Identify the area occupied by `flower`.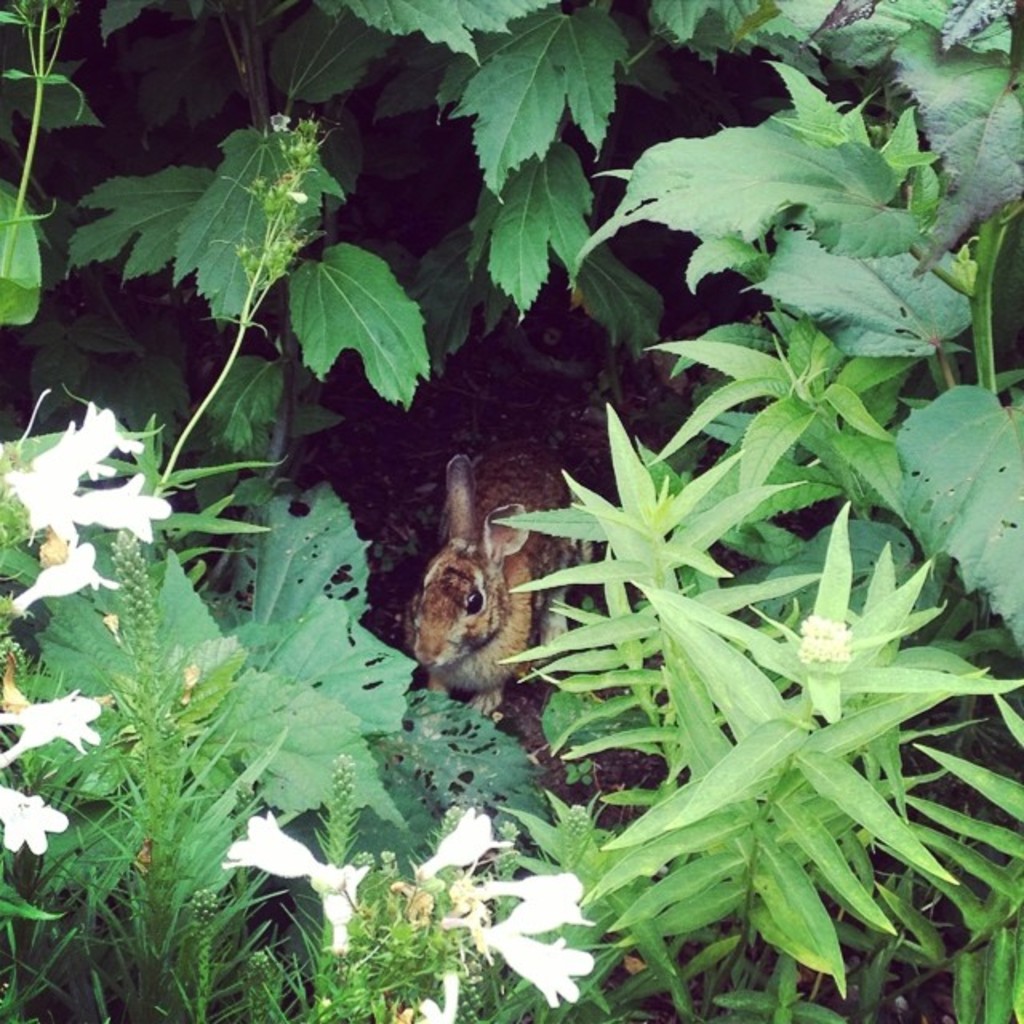
Area: bbox=(805, 608, 854, 664).
